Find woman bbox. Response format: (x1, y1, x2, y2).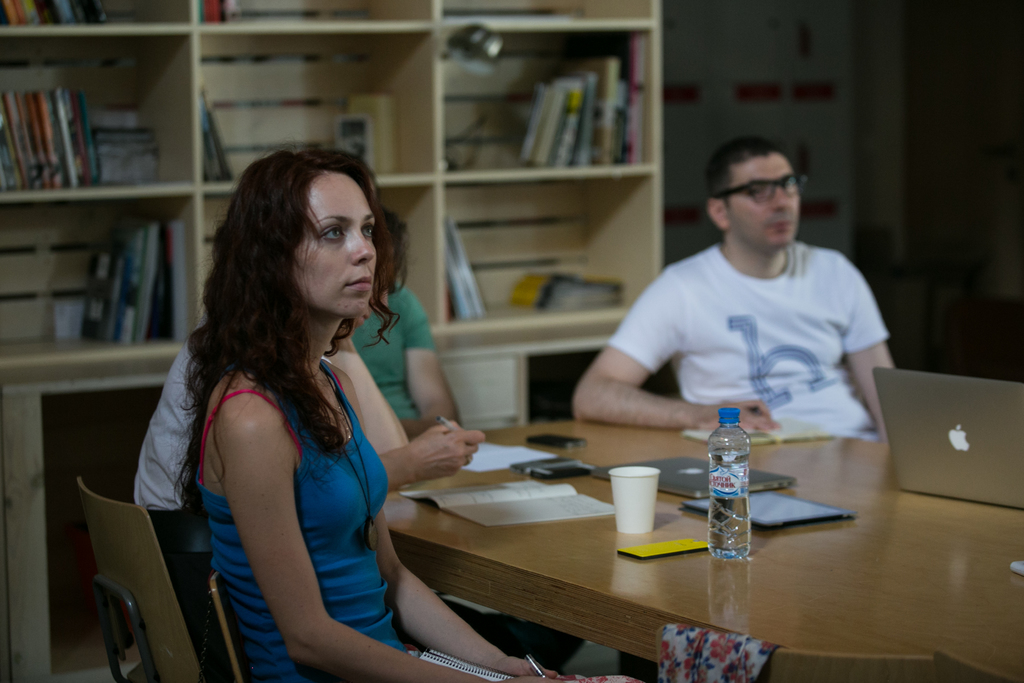
(175, 144, 660, 682).
